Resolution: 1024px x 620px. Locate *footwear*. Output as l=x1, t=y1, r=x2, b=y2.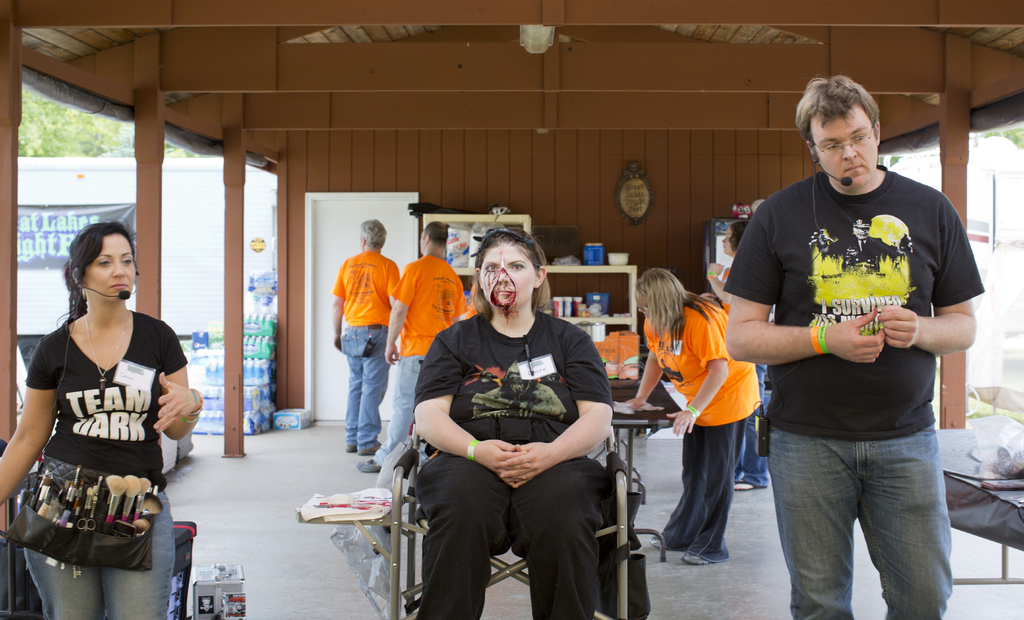
l=728, t=474, r=766, b=494.
